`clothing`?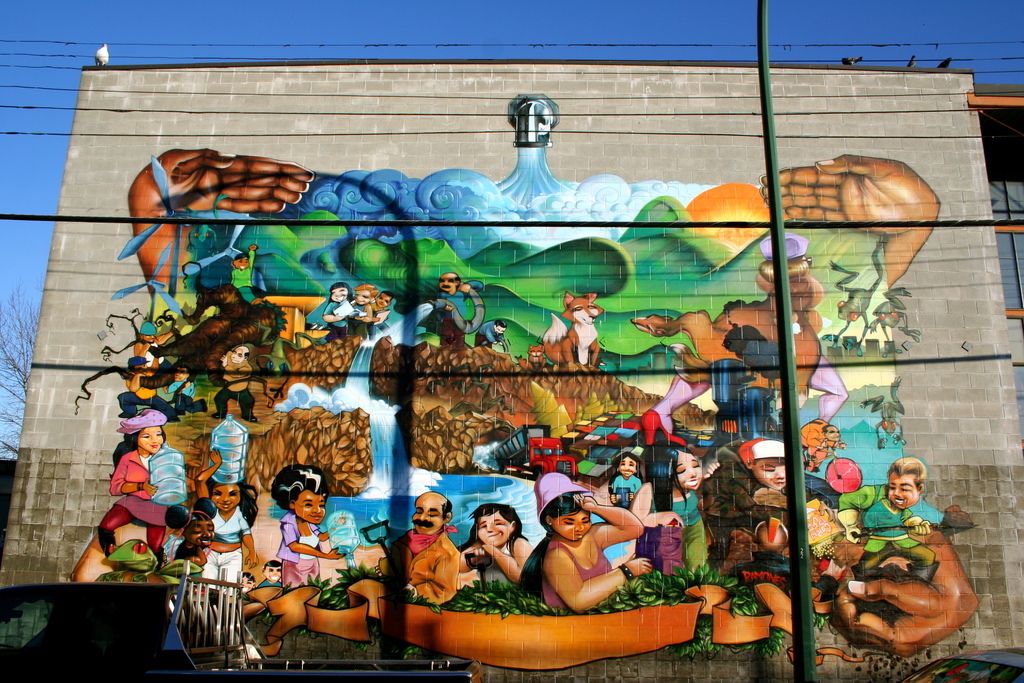
[276, 510, 324, 565]
